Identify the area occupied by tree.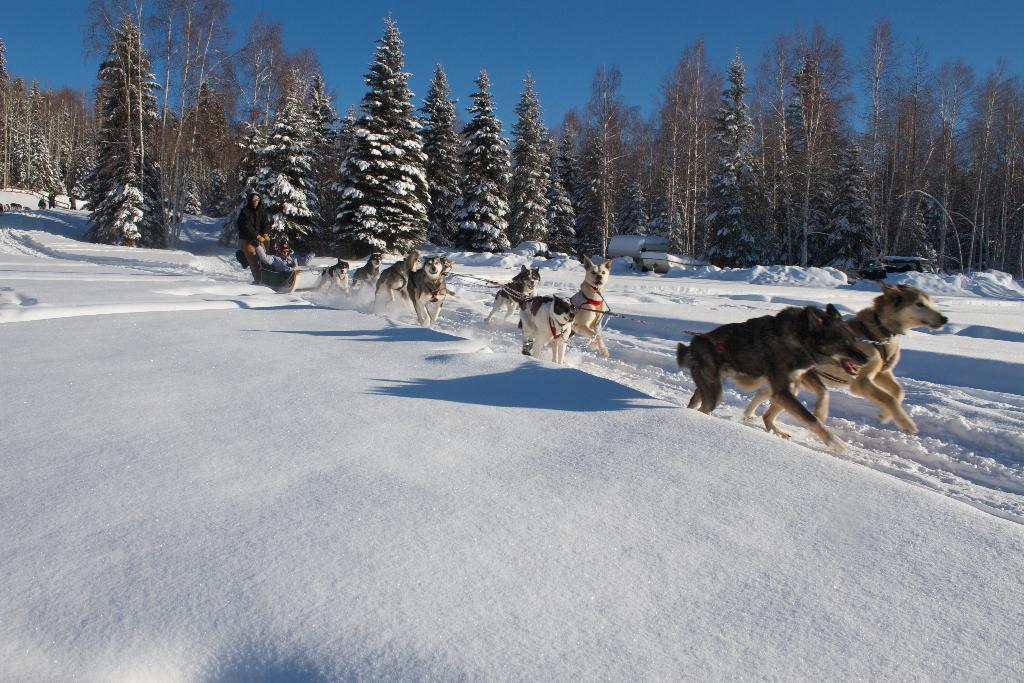
Area: select_region(0, 46, 29, 188).
